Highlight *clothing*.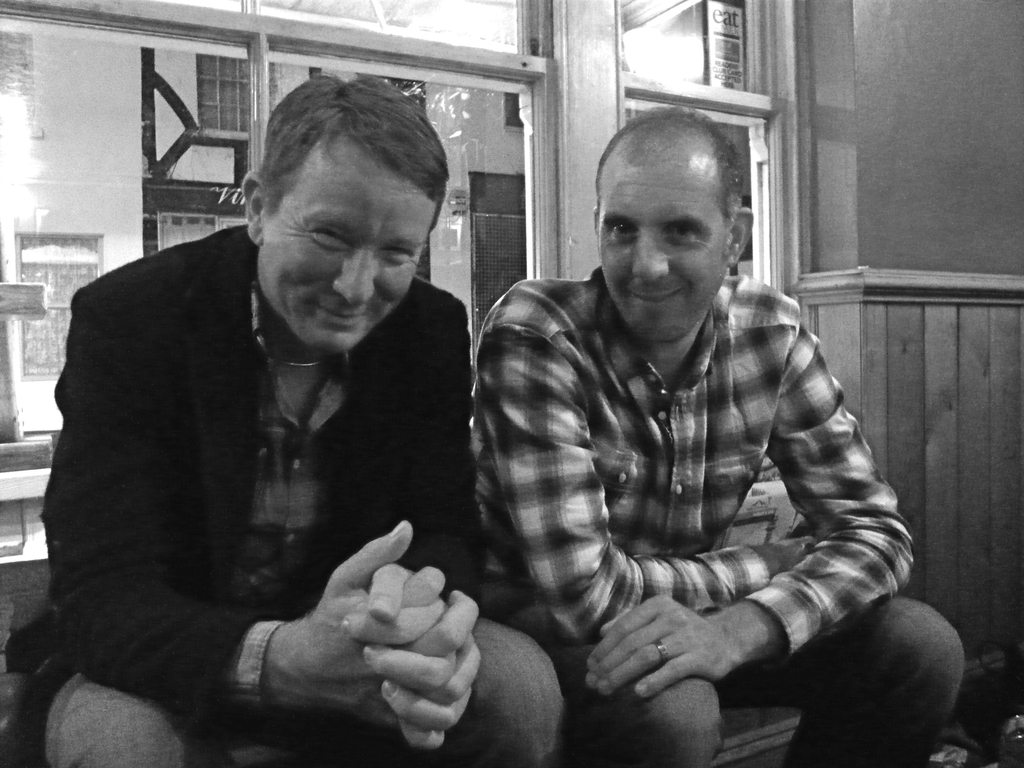
Highlighted region: 49, 622, 556, 766.
